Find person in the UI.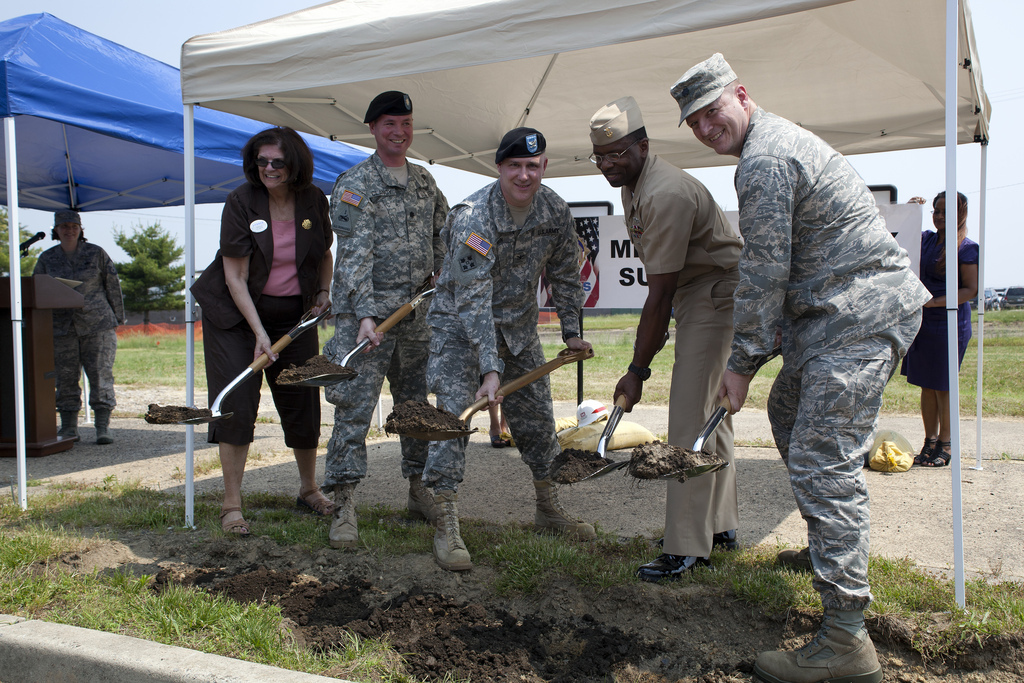
UI element at region(582, 90, 740, 579).
